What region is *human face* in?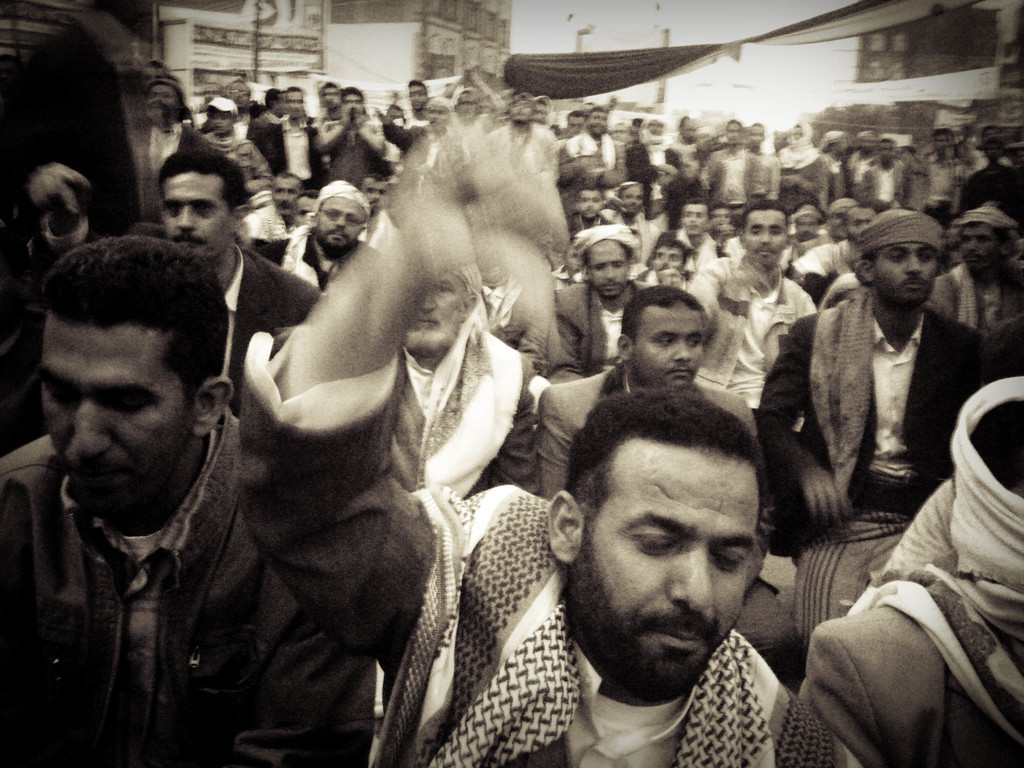
{"x1": 961, "y1": 235, "x2": 1003, "y2": 268}.
